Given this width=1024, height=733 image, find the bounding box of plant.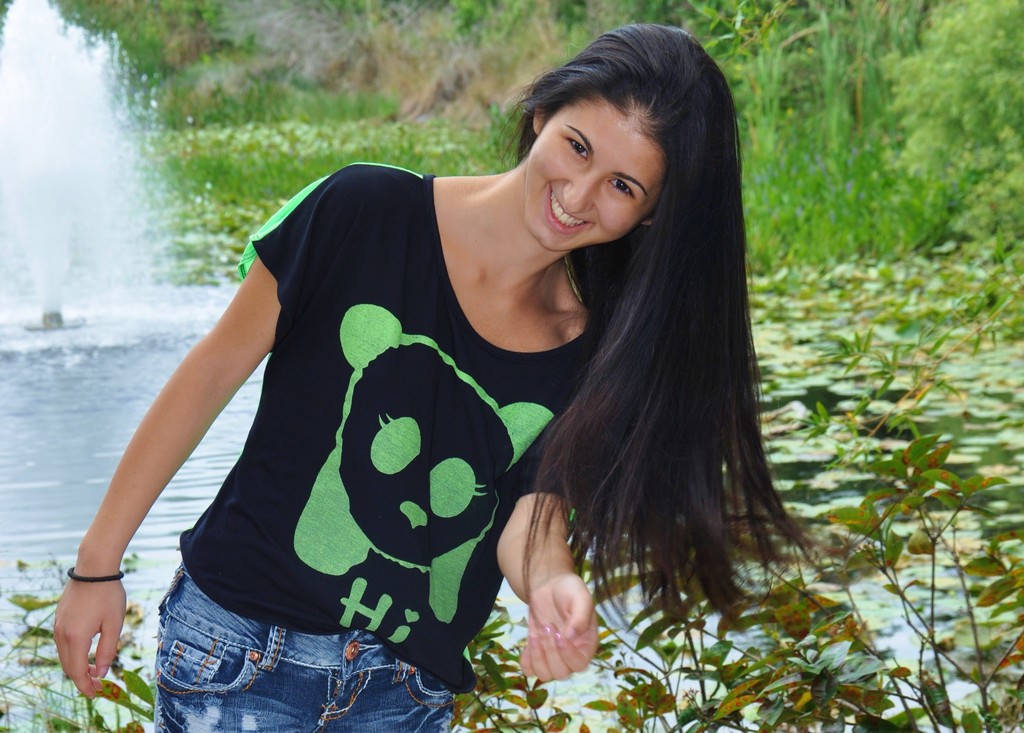
(left=800, top=238, right=1023, bottom=475).
